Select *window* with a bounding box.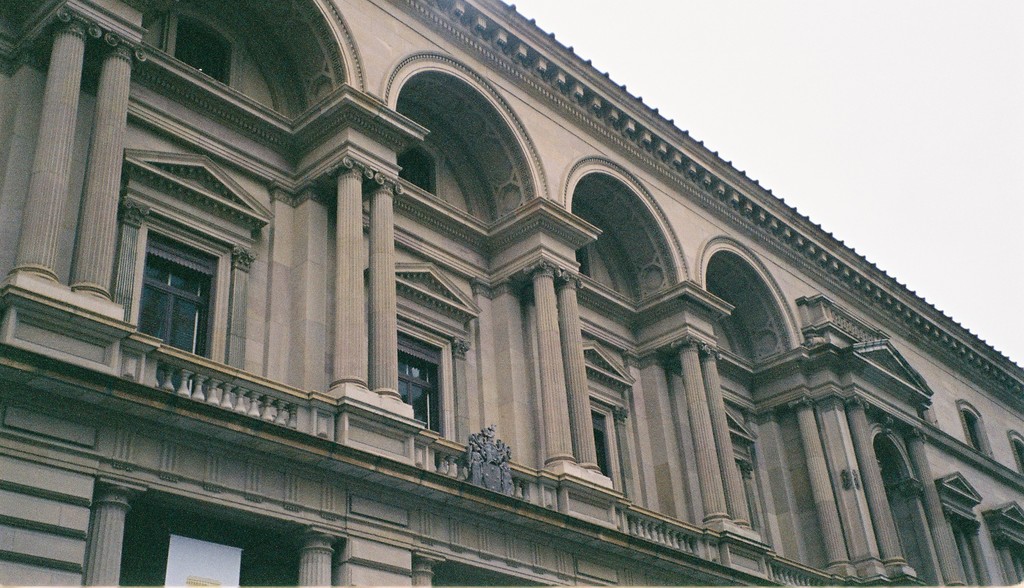
bbox=[173, 16, 232, 84].
